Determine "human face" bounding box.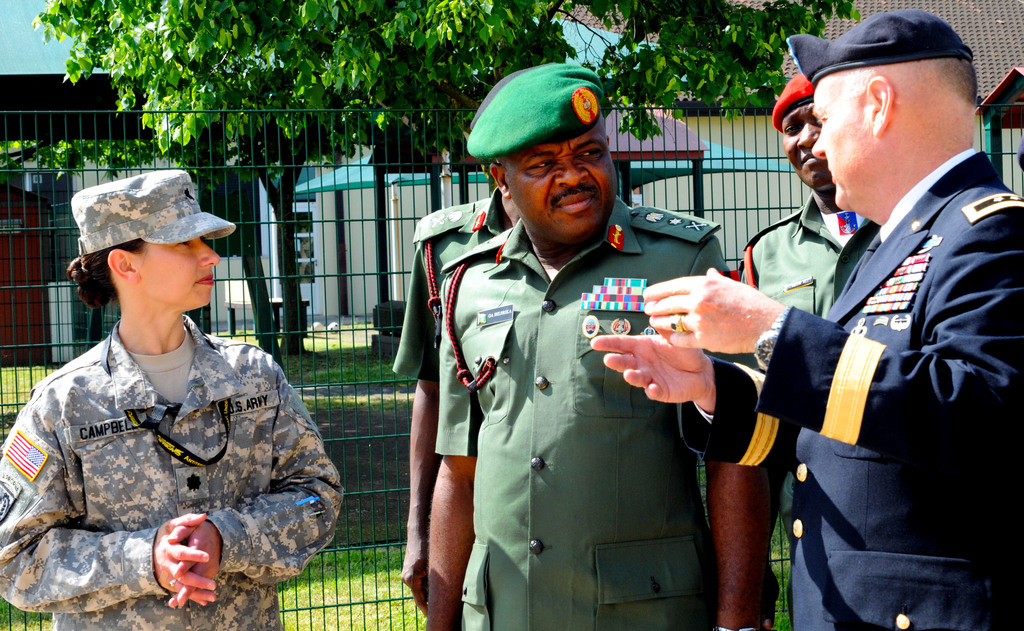
Determined: x1=780, y1=107, x2=835, y2=189.
